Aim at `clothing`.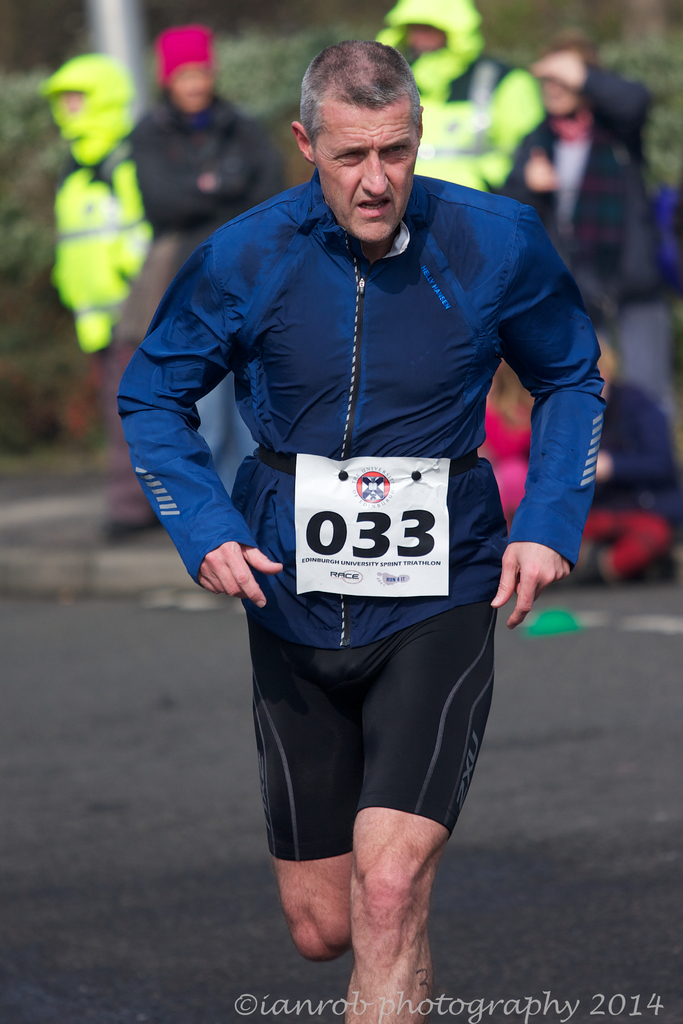
Aimed at <bbox>154, 127, 588, 774</bbox>.
